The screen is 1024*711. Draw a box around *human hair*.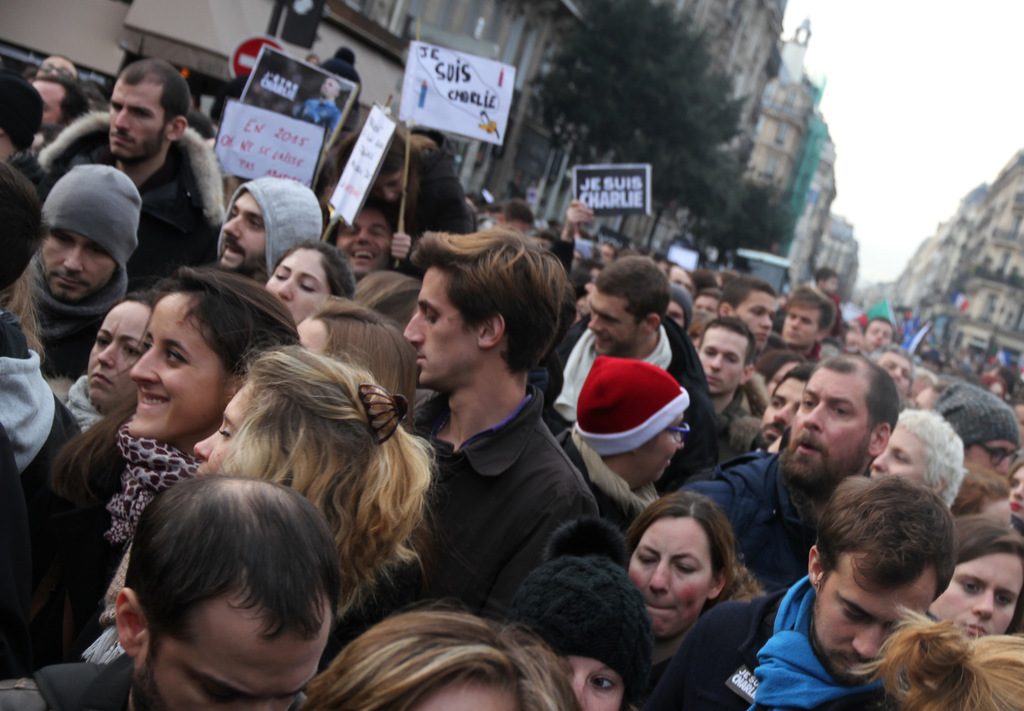
locate(304, 290, 416, 425).
